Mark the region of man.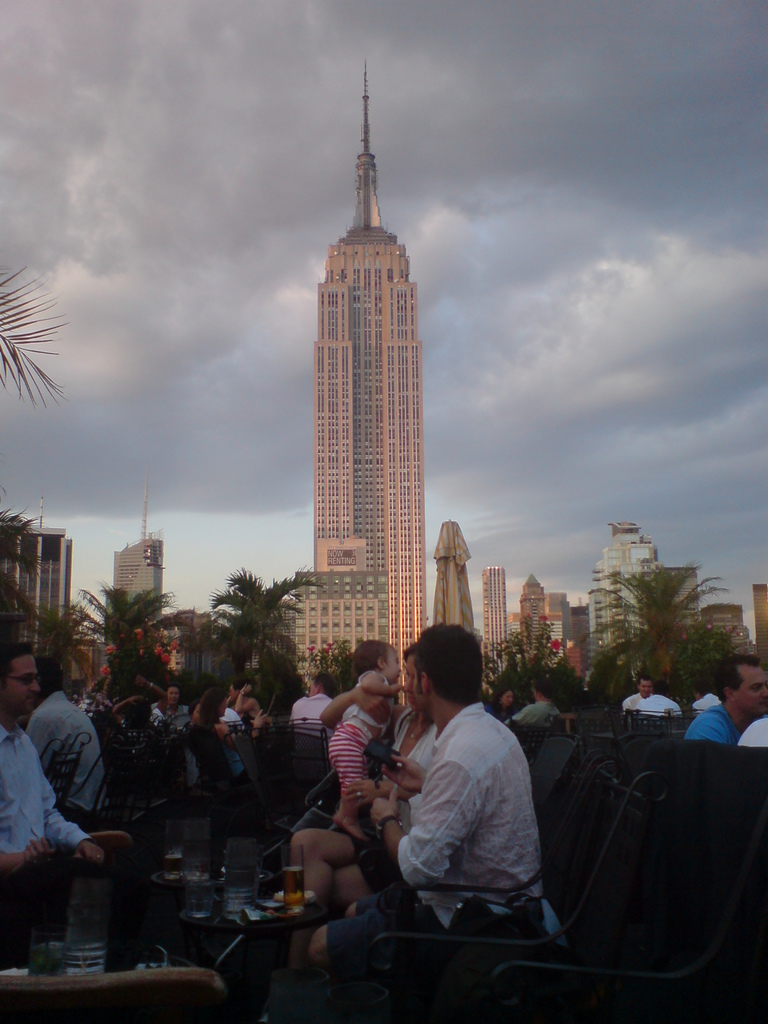
Region: bbox=[289, 673, 333, 740].
